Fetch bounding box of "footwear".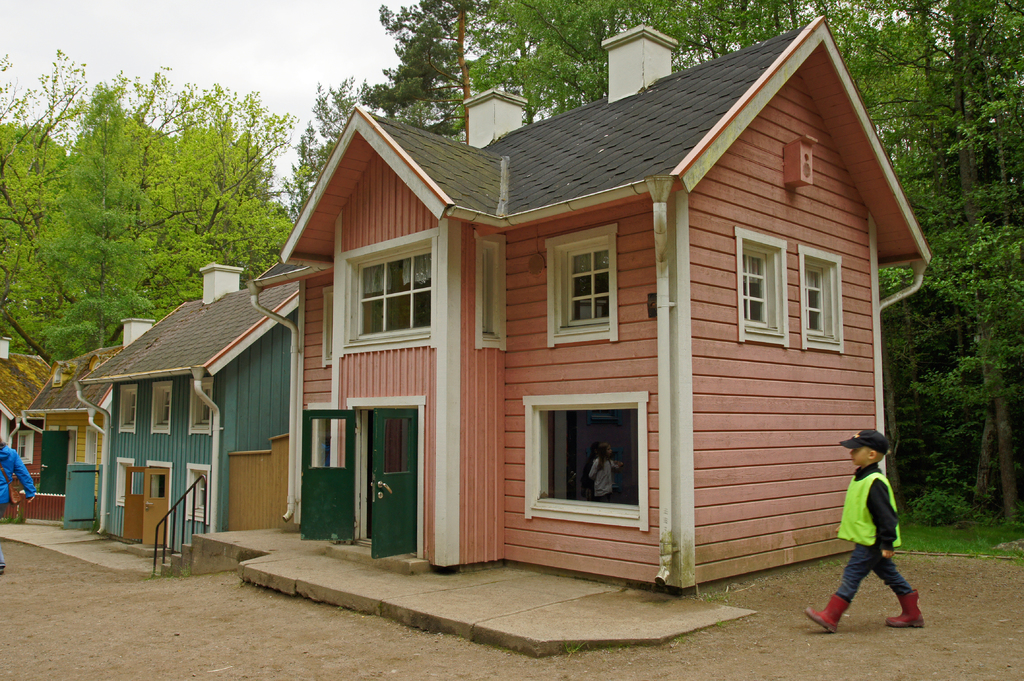
Bbox: x1=801, y1=591, x2=851, y2=634.
